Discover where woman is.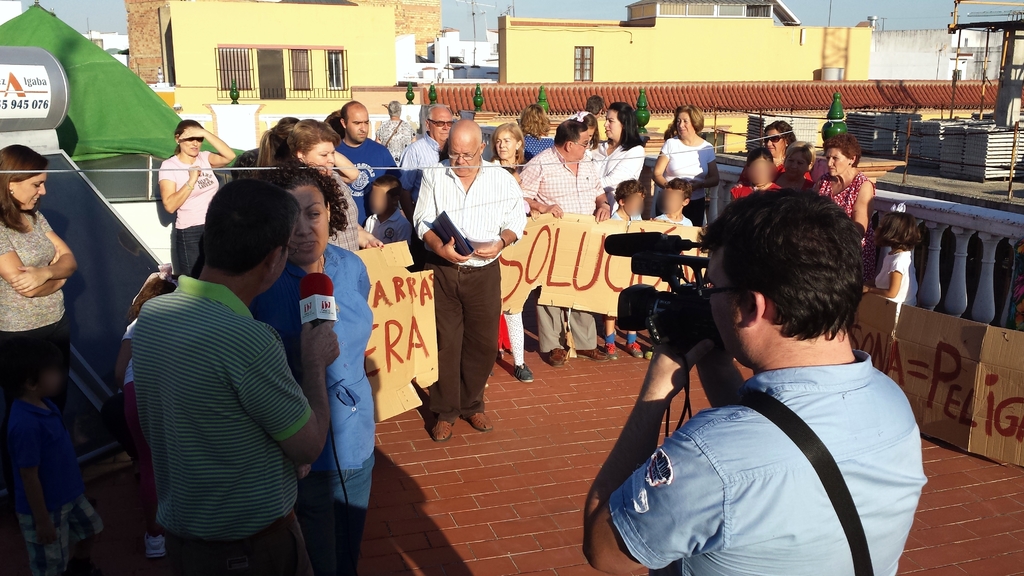
Discovered at [0,139,79,482].
